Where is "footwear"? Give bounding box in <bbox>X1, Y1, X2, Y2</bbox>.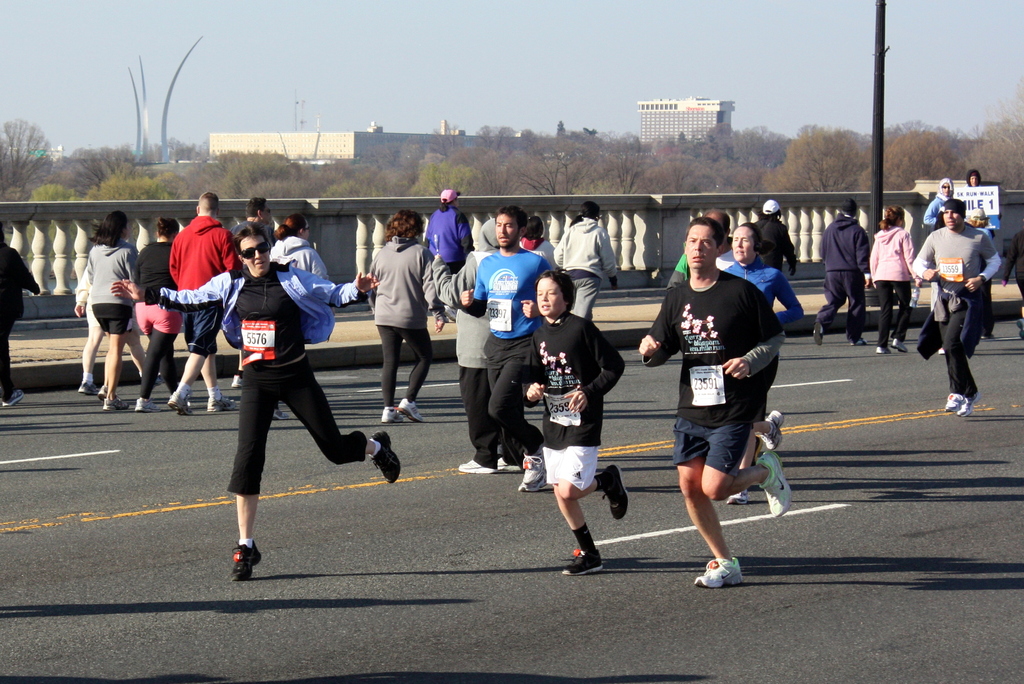
<bbox>601, 468, 630, 520</bbox>.
